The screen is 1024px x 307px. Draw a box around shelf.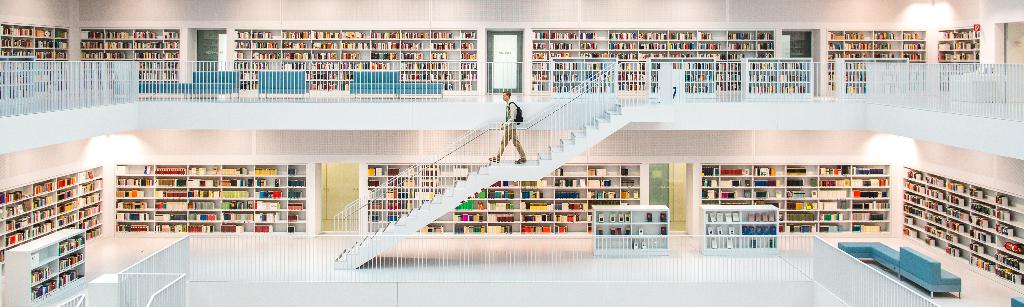
10 202 33 216.
